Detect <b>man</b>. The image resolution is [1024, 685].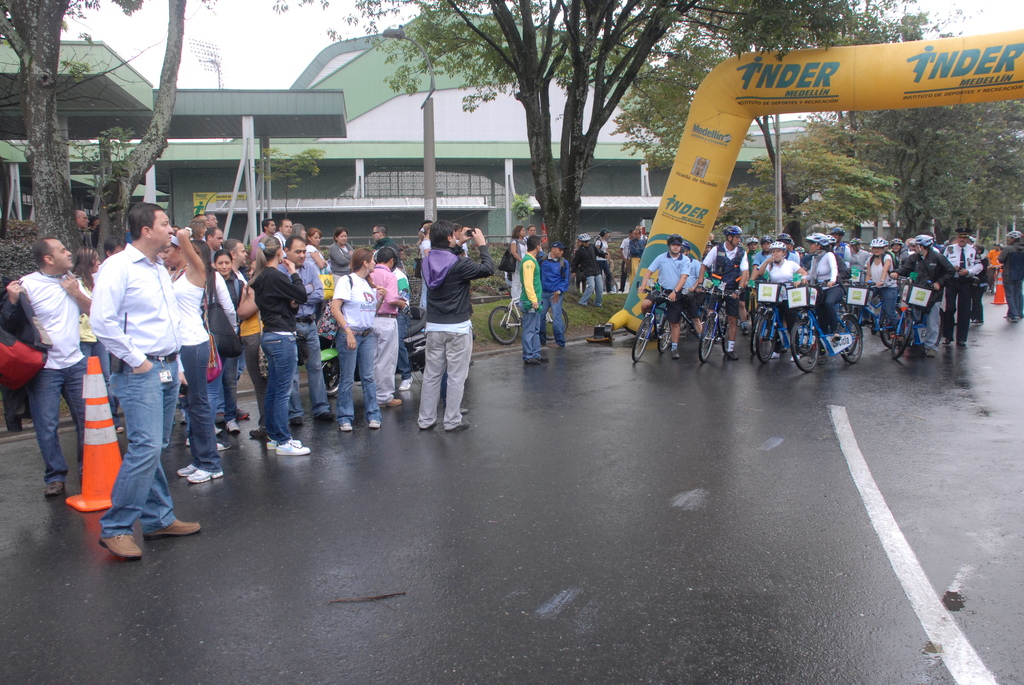
(999, 227, 1023, 321).
